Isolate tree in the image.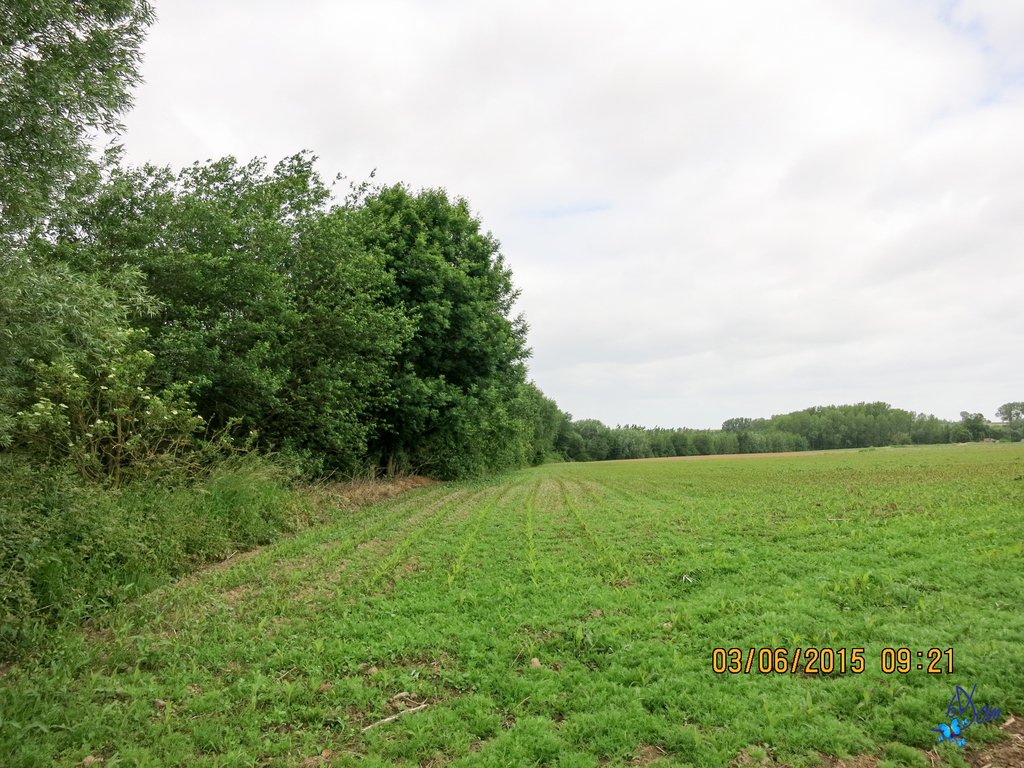
Isolated region: region(264, 194, 412, 446).
